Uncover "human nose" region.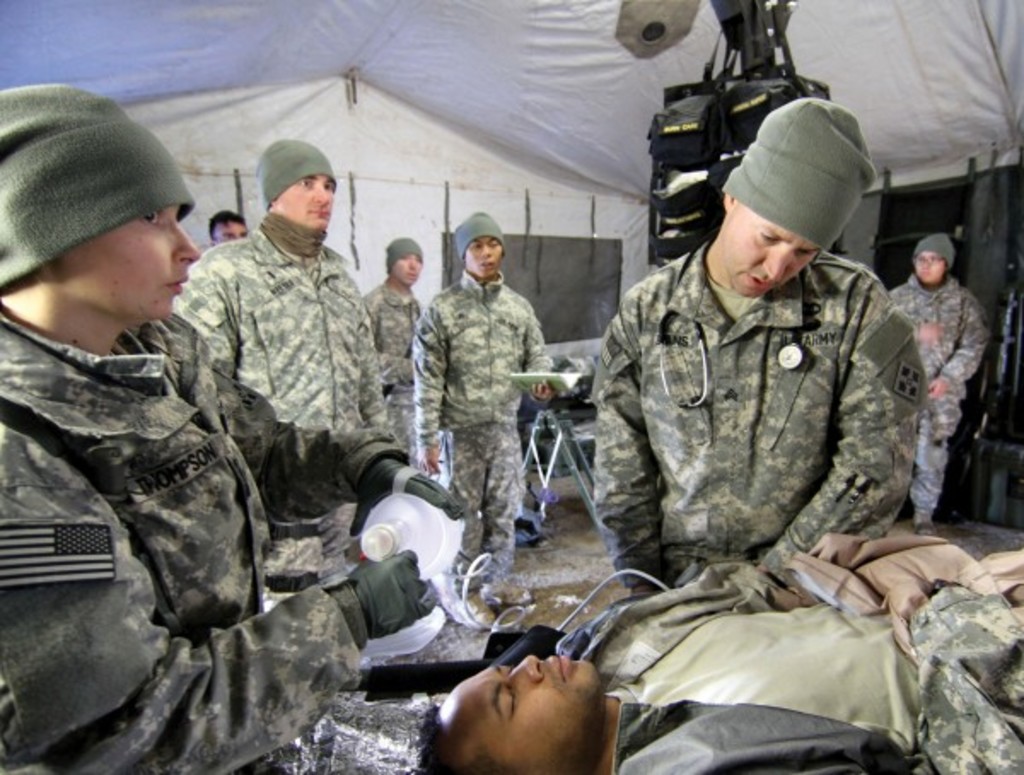
Uncovered: x1=312 y1=188 x2=329 y2=201.
